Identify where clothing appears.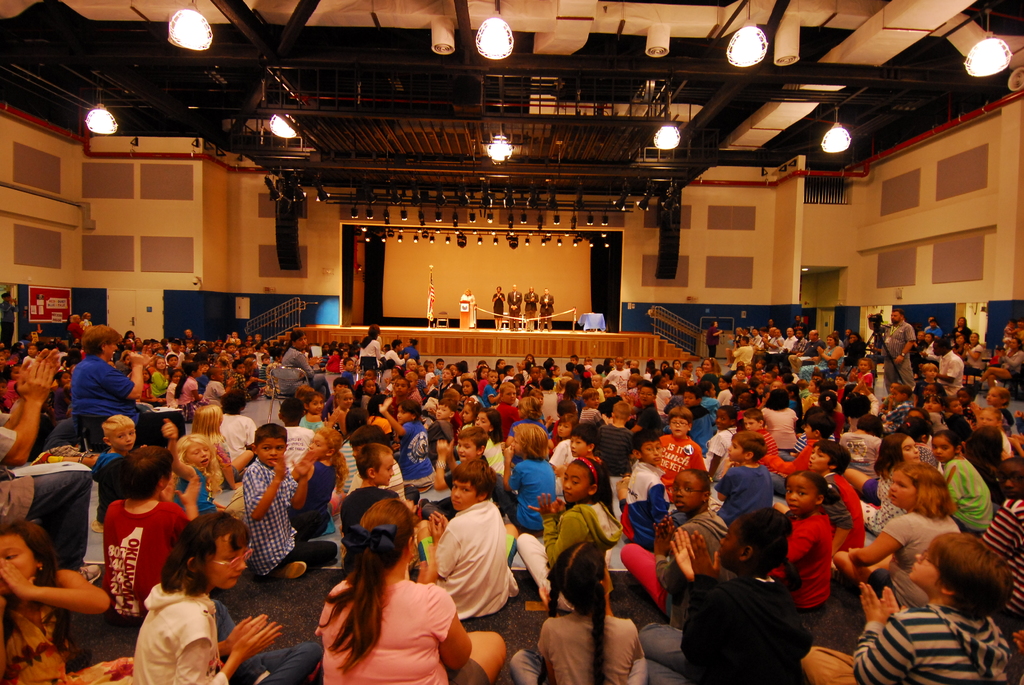
Appears at 623 459 674 548.
